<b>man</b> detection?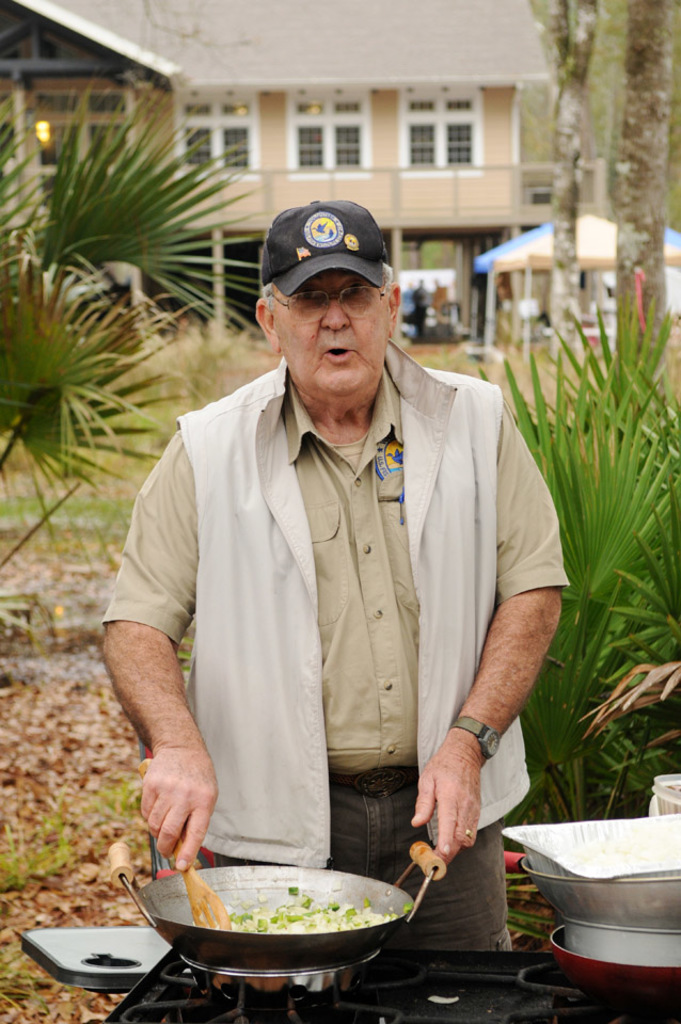
x1=98 y1=198 x2=569 y2=949
